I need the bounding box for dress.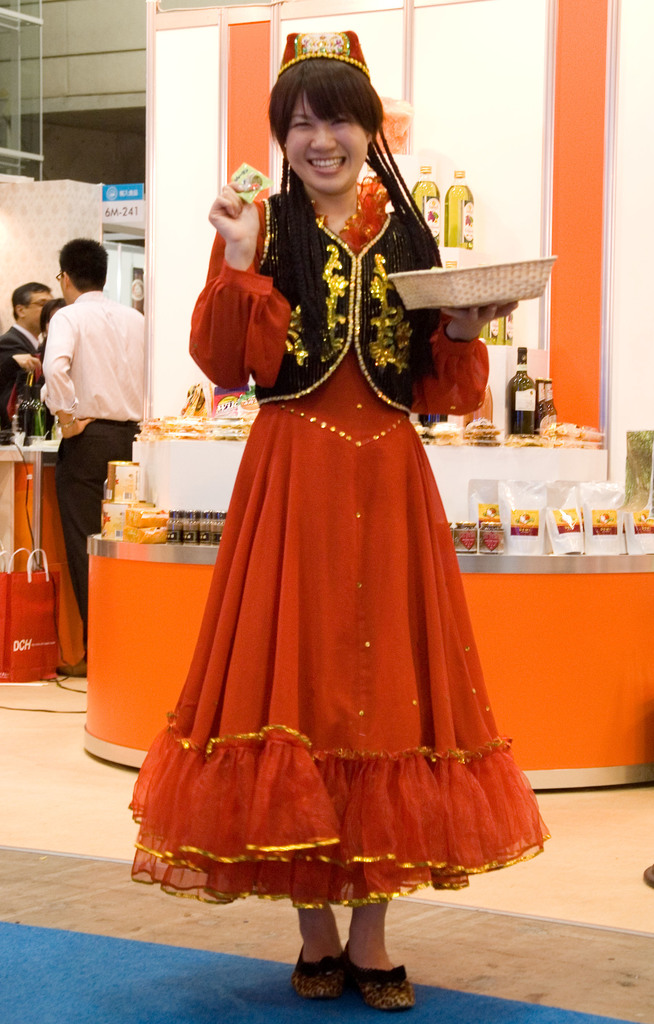
Here it is: 125/173/552/907.
